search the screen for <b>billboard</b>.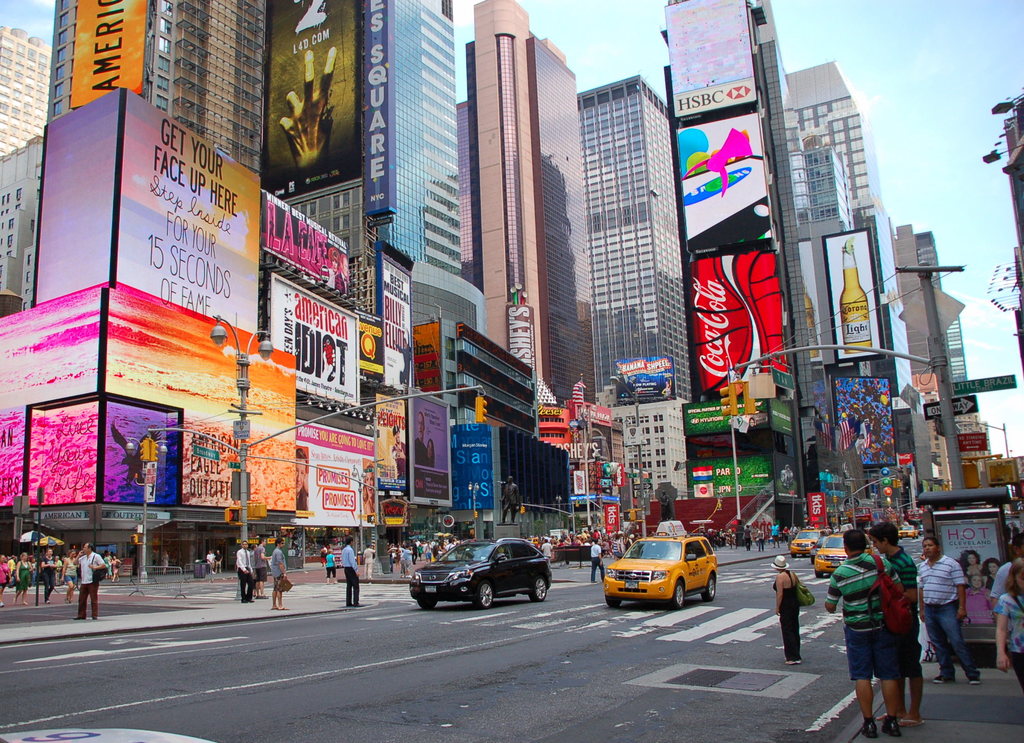
Found at [34,100,120,297].
